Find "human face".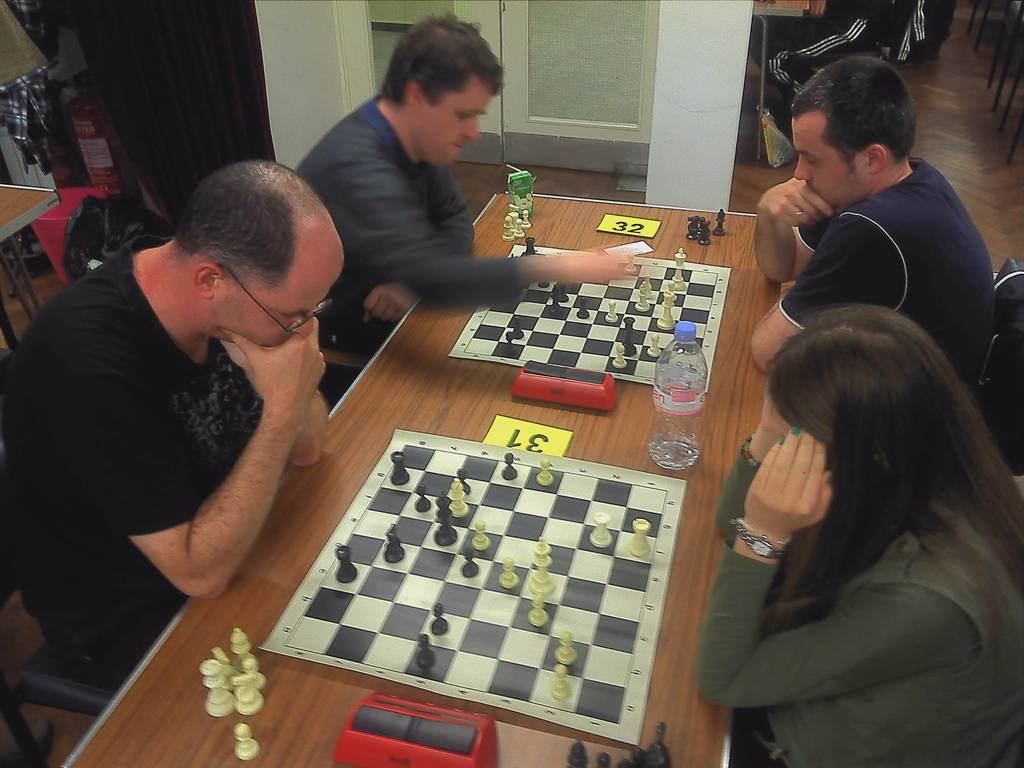
{"x1": 421, "y1": 77, "x2": 492, "y2": 170}.
